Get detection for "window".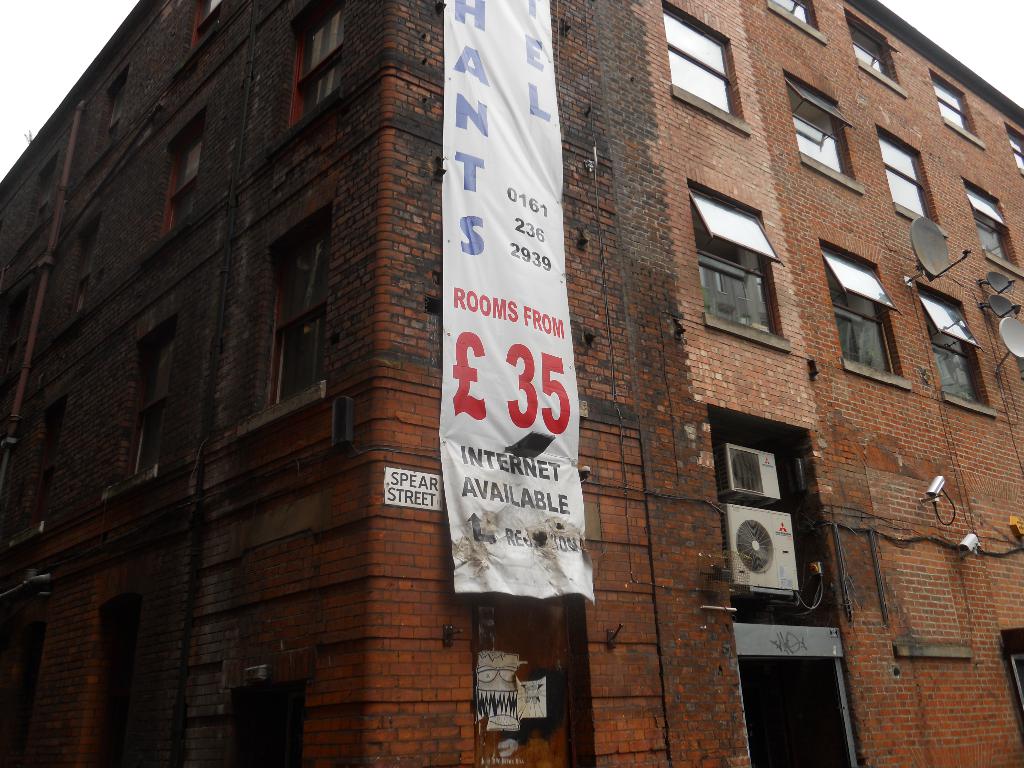
Detection: box(659, 1, 735, 122).
